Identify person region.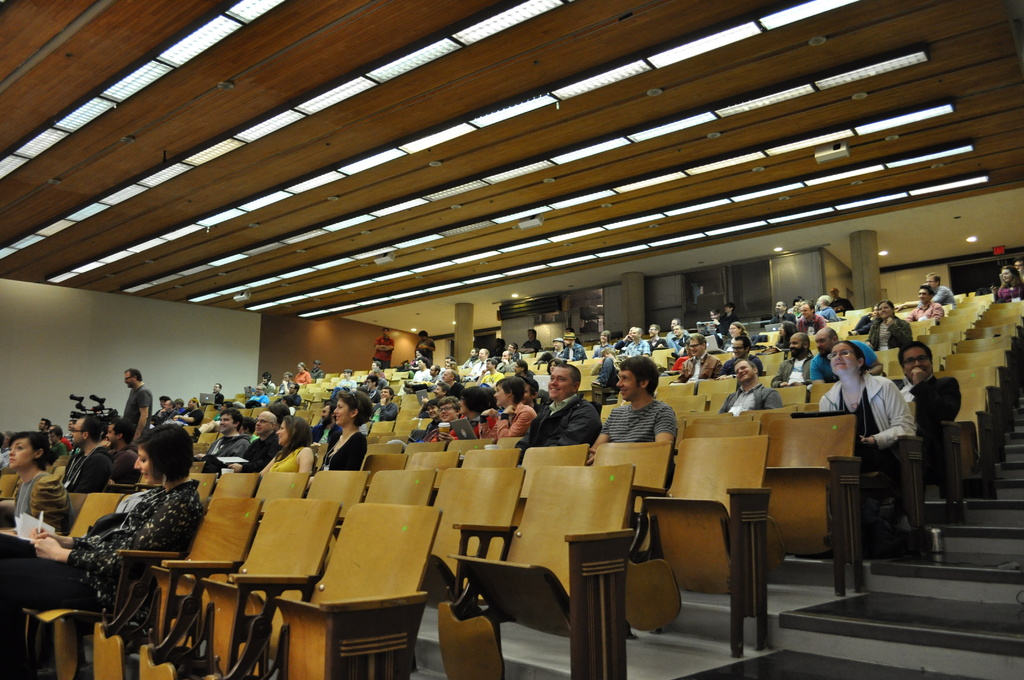
Region: box(646, 324, 666, 348).
